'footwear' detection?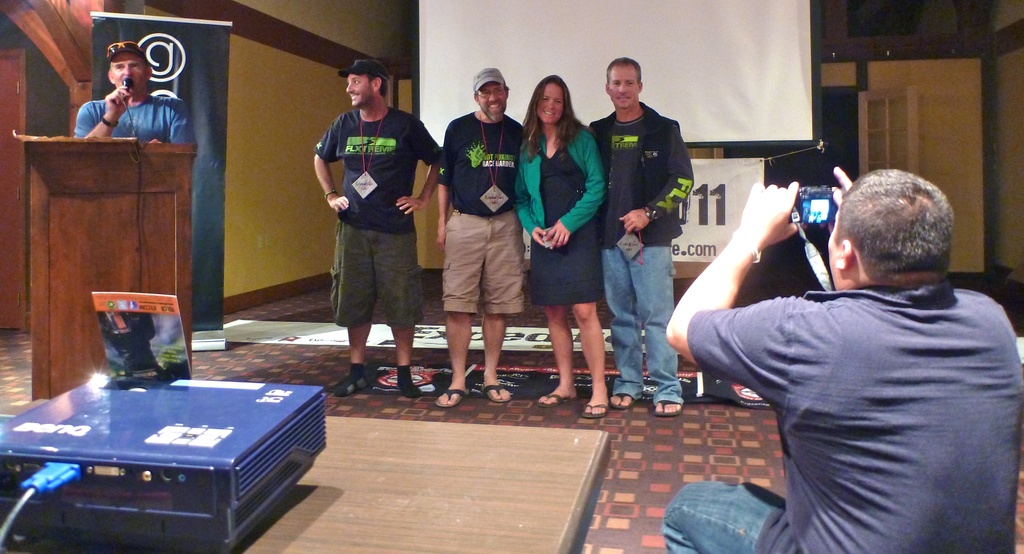
left=537, top=389, right=578, bottom=406
